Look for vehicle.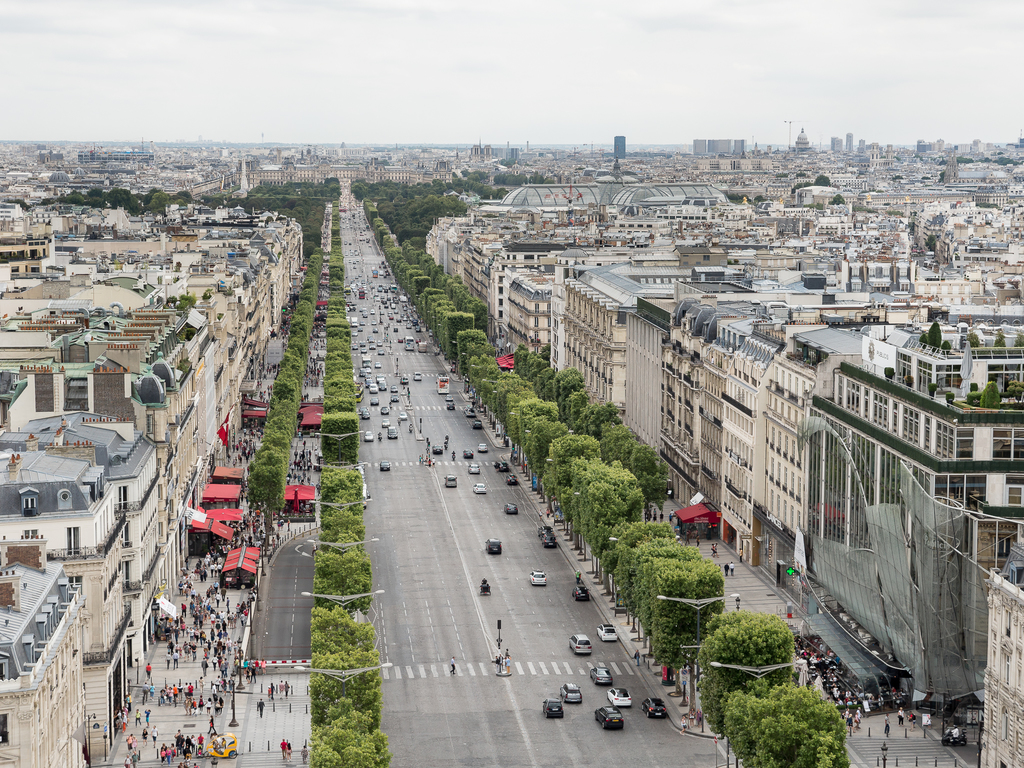
Found: 543:697:565:721.
